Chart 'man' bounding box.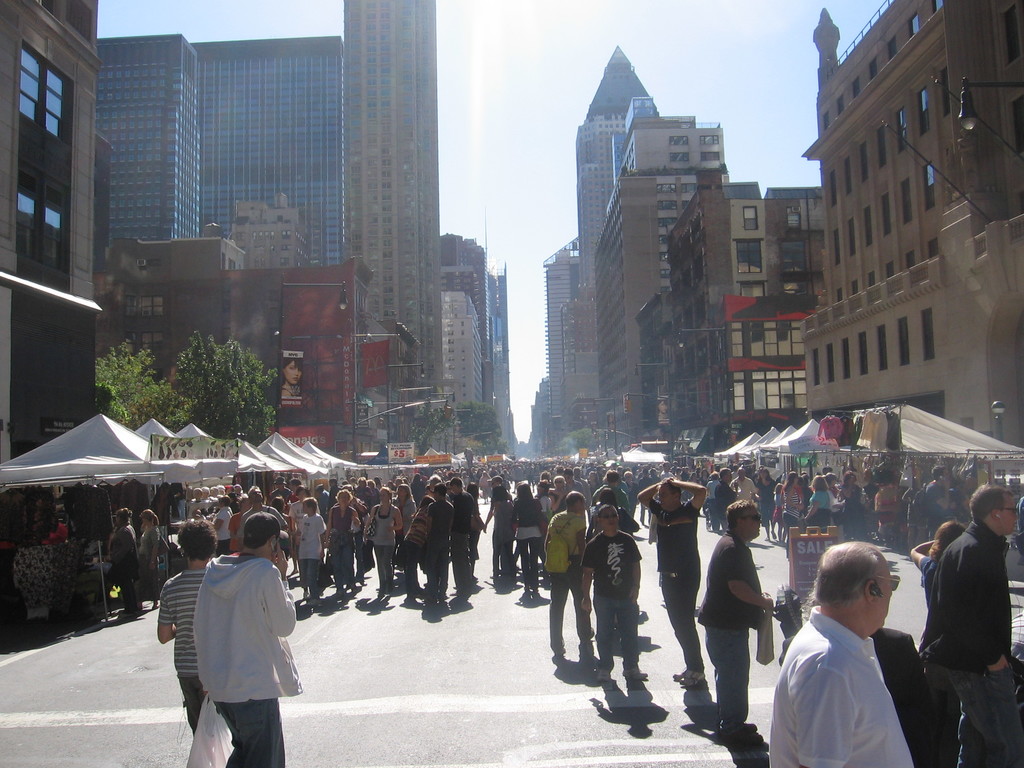
Charted: x1=927 y1=486 x2=1023 y2=767.
